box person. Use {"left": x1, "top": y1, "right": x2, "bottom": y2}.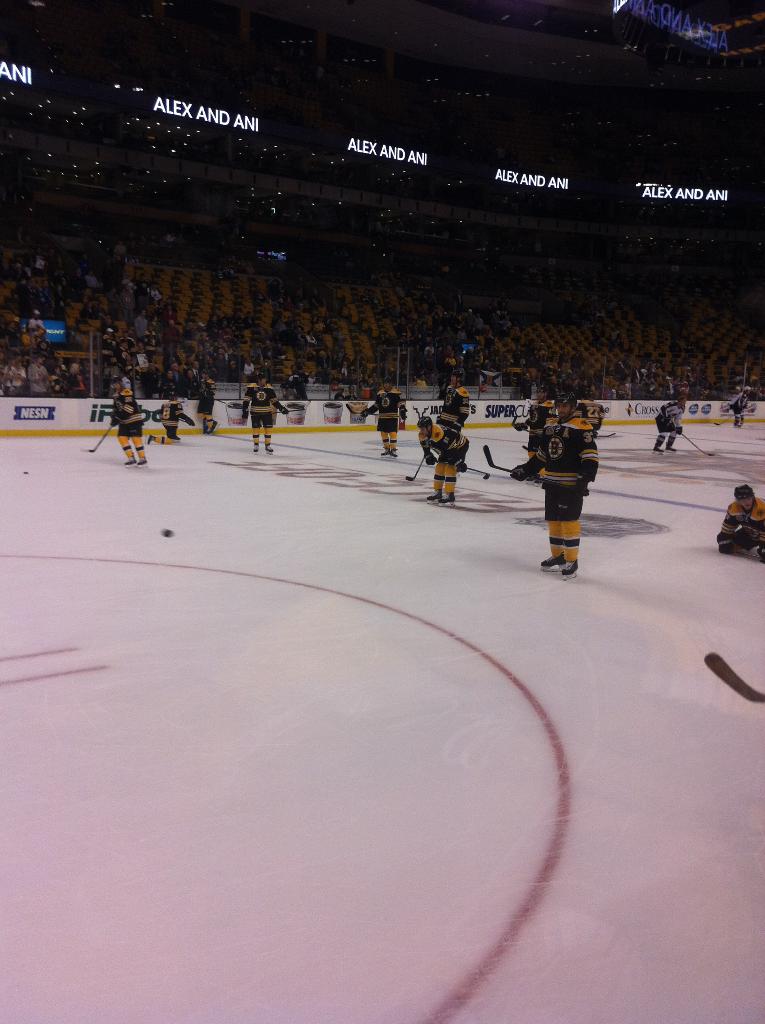
{"left": 106, "top": 372, "right": 149, "bottom": 470}.
